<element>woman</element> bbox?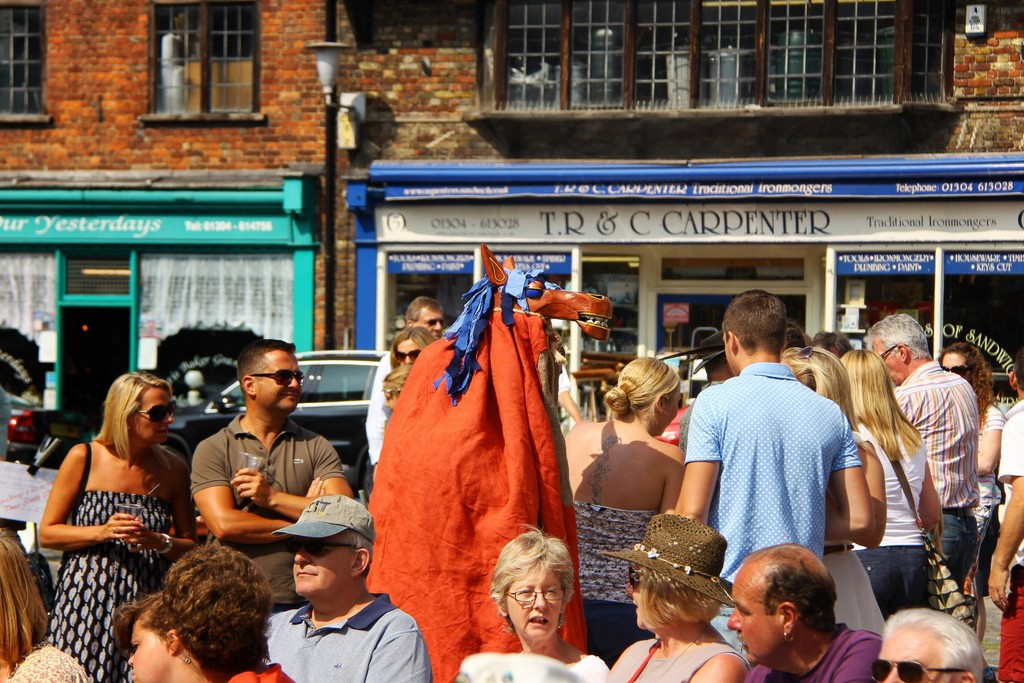
(602, 508, 739, 682)
